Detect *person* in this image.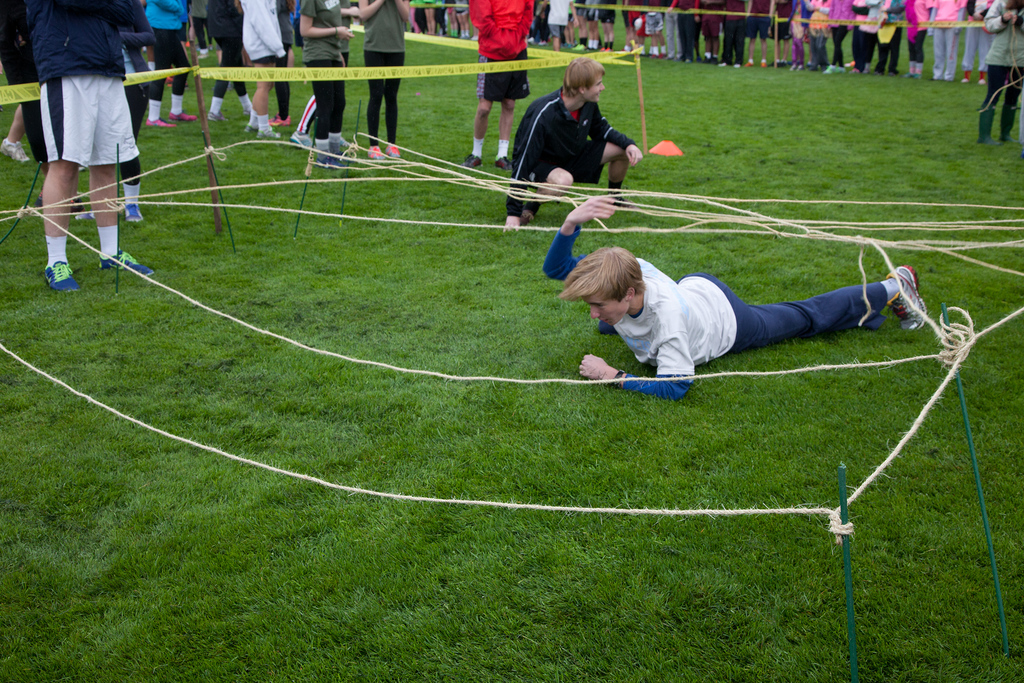
Detection: bbox(531, 0, 546, 47).
